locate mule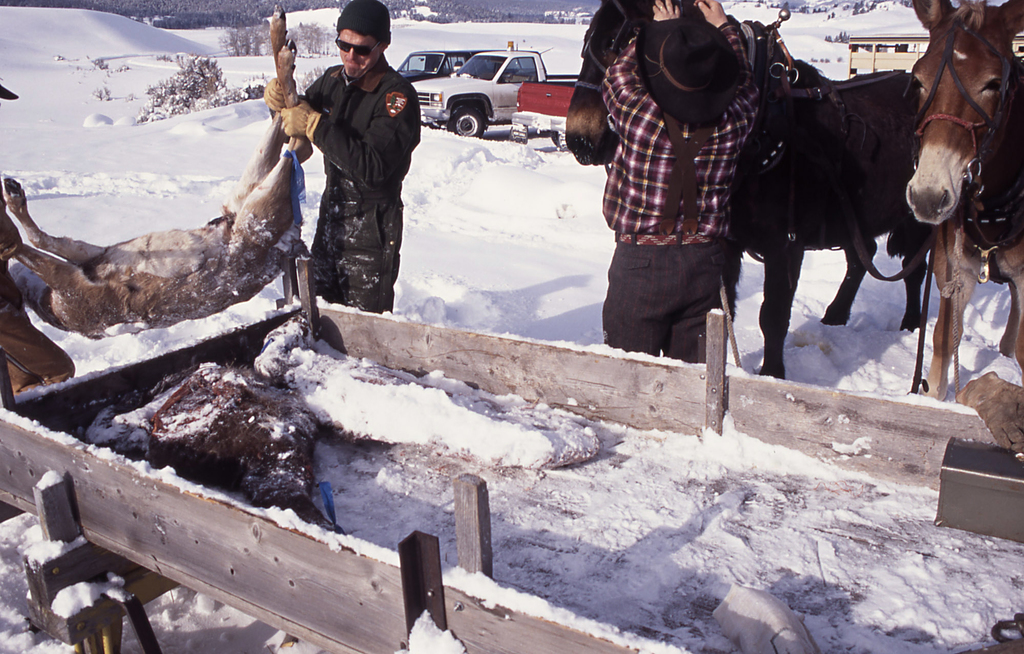
bbox=(563, 0, 940, 379)
